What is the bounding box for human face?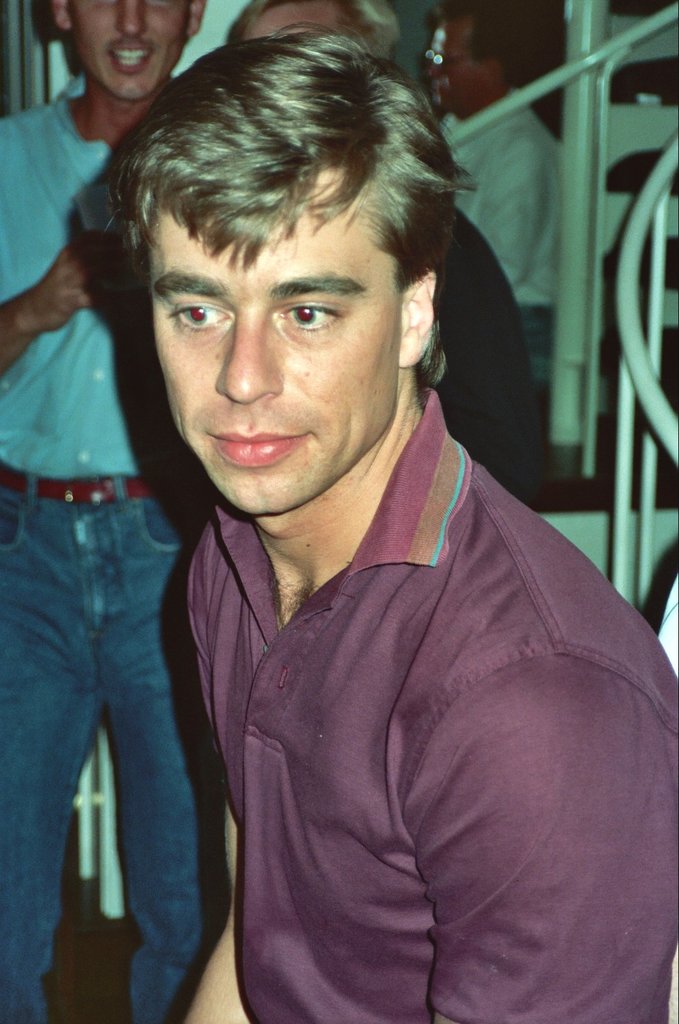
{"left": 148, "top": 173, "right": 396, "bottom": 511}.
